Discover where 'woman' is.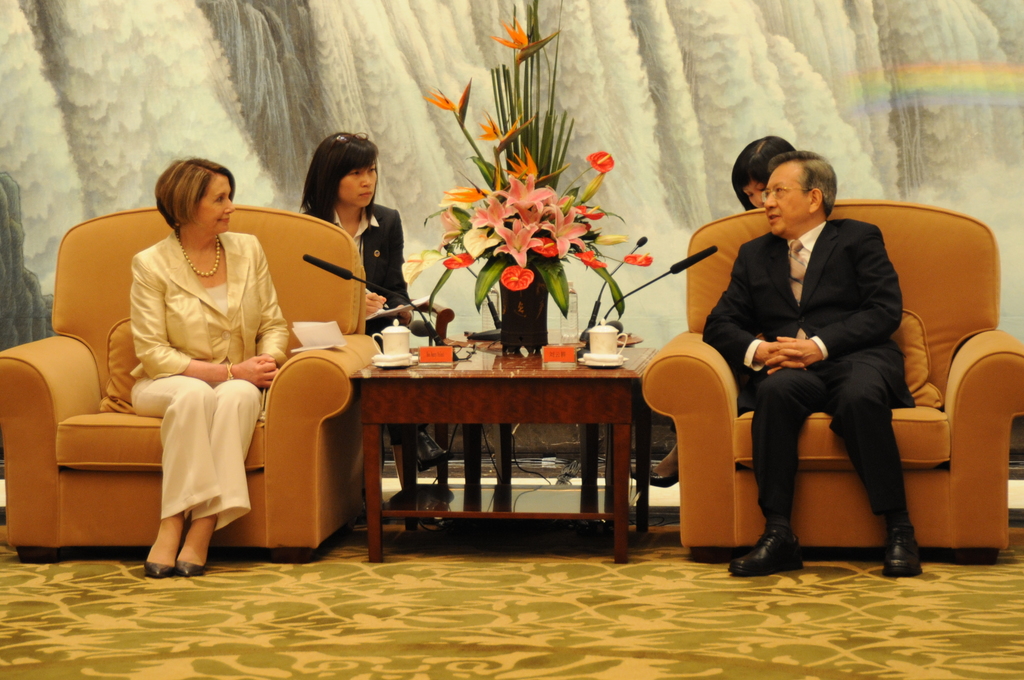
Discovered at box=[295, 129, 454, 465].
